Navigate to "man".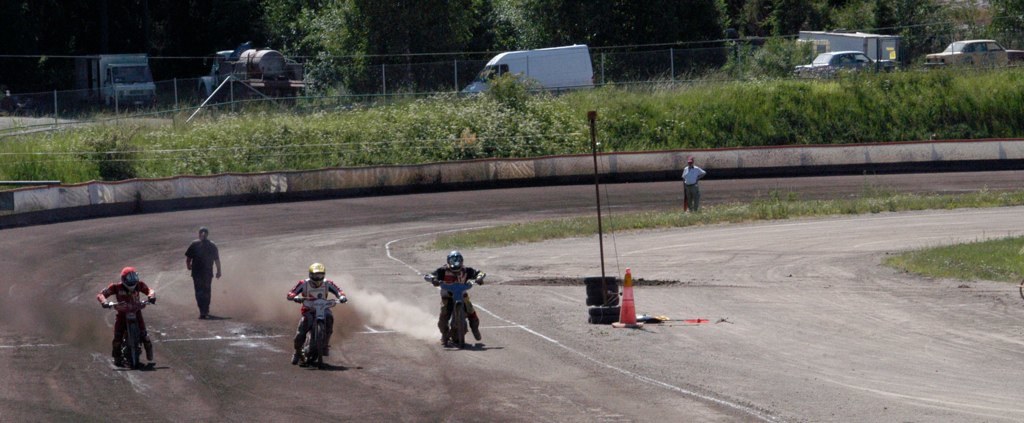
Navigation target: (left=96, top=269, right=157, bottom=363).
